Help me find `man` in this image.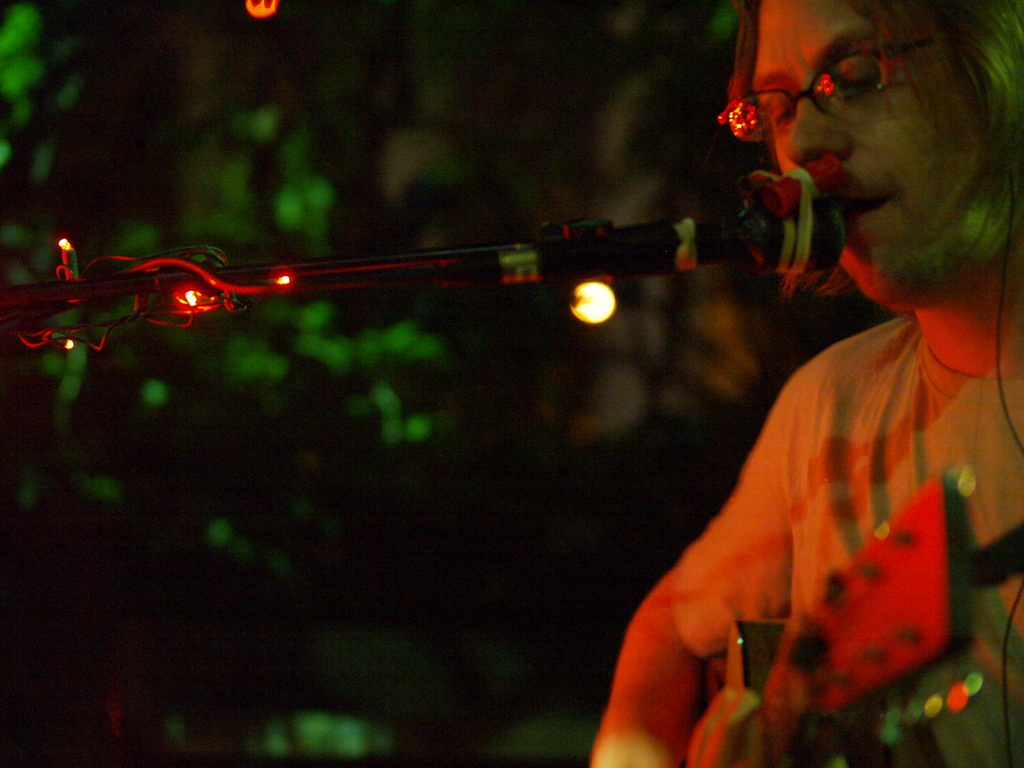
Found it: BBox(493, 31, 979, 760).
